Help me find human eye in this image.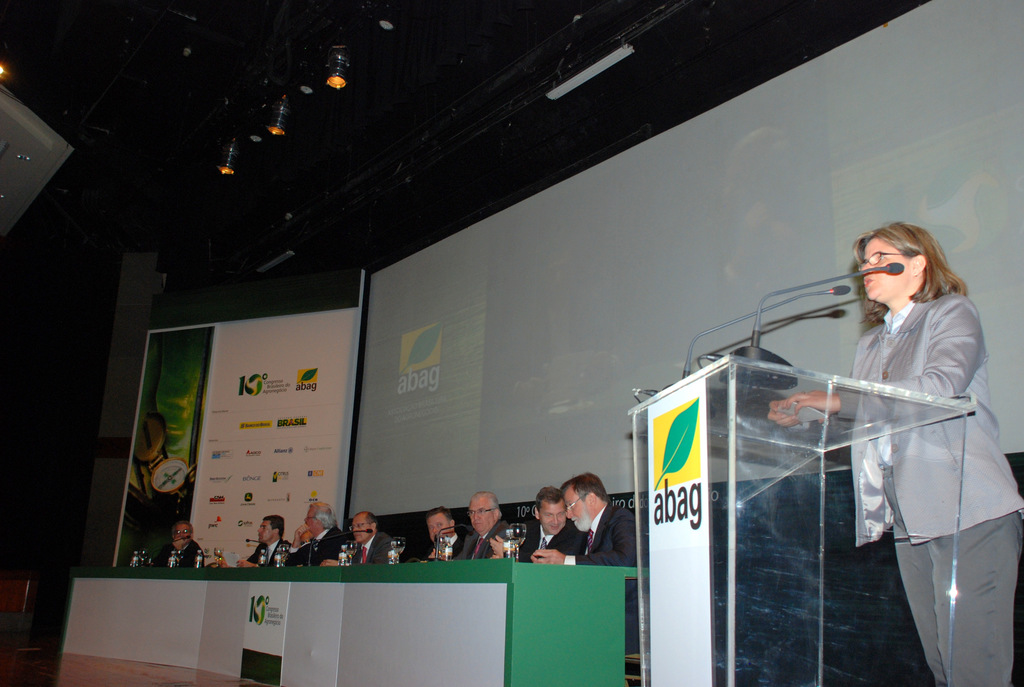
Found it: x1=468 y1=510 x2=474 y2=517.
